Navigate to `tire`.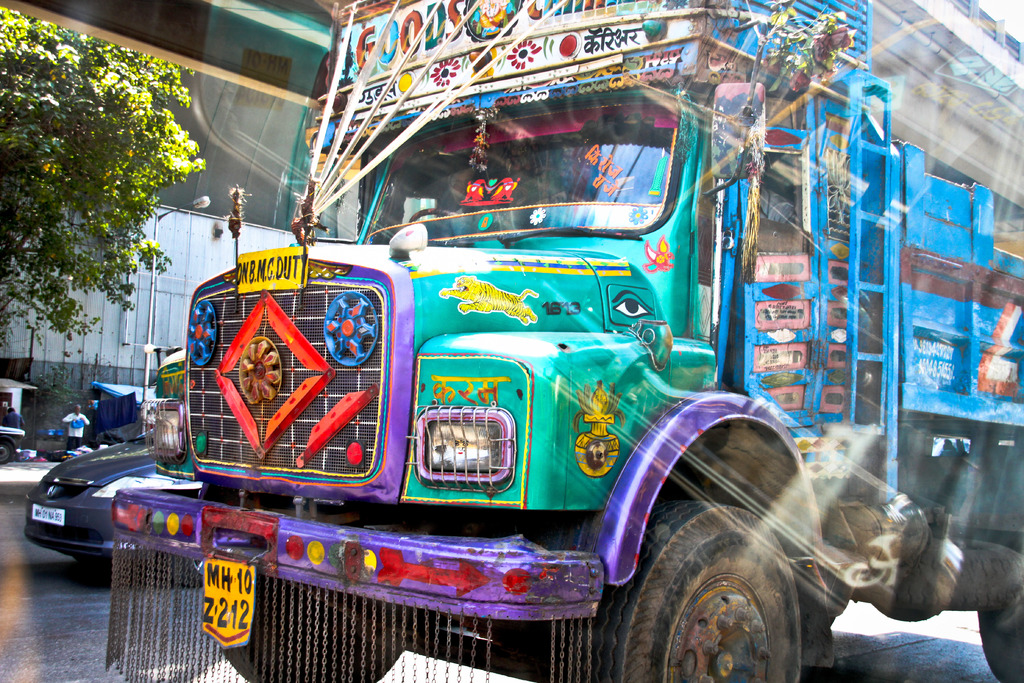
Navigation target: Rect(851, 536, 1023, 611).
